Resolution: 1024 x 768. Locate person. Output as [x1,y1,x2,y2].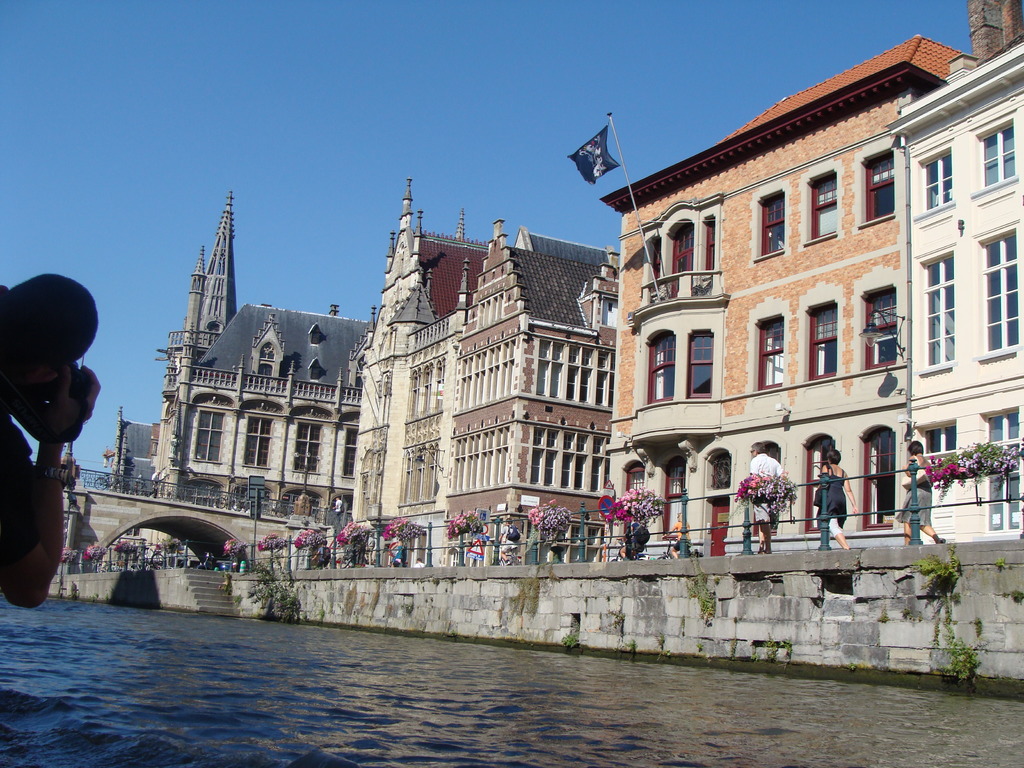
[747,442,792,552].
